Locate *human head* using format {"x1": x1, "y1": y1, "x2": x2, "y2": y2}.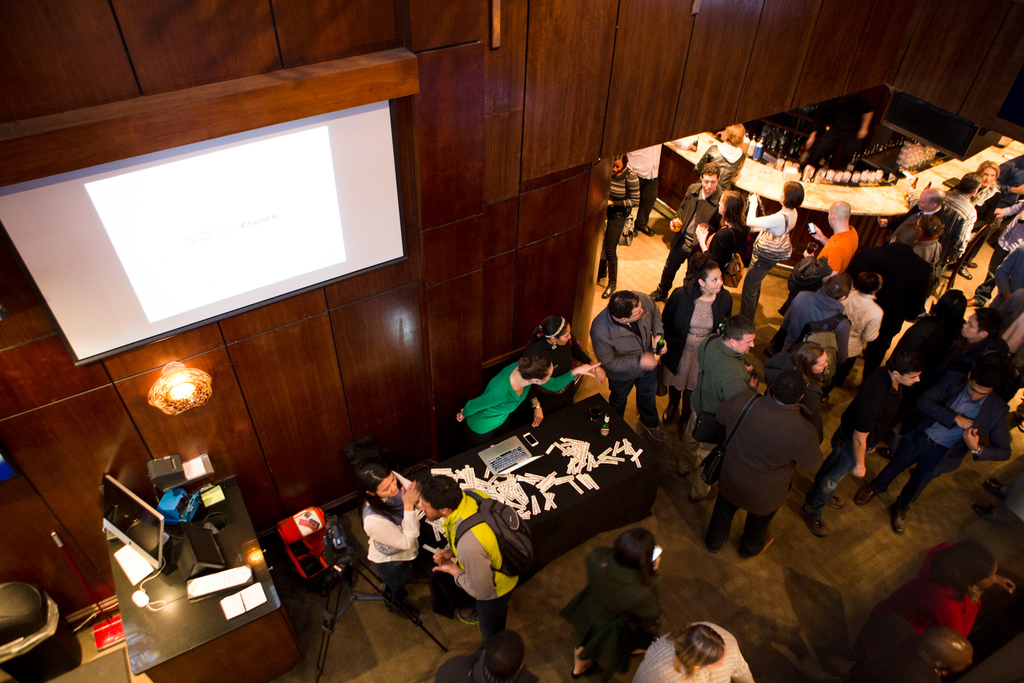
{"x1": 358, "y1": 464, "x2": 399, "y2": 497}.
